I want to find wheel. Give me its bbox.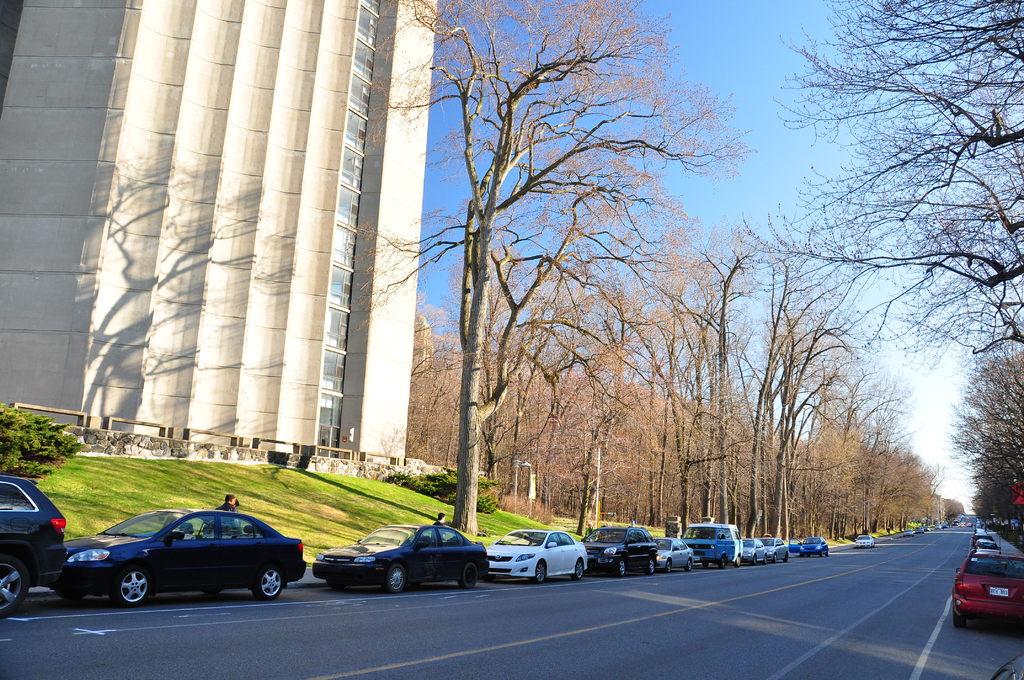
{"x1": 411, "y1": 581, "x2": 422, "y2": 588}.
